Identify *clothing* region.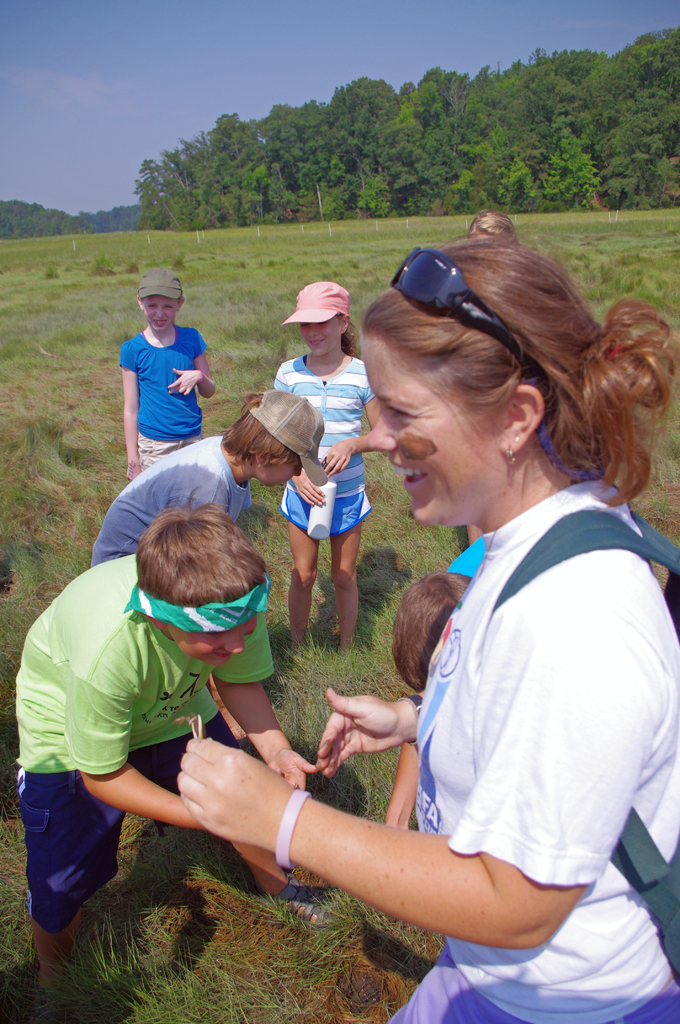
Region: [111, 323, 209, 465].
